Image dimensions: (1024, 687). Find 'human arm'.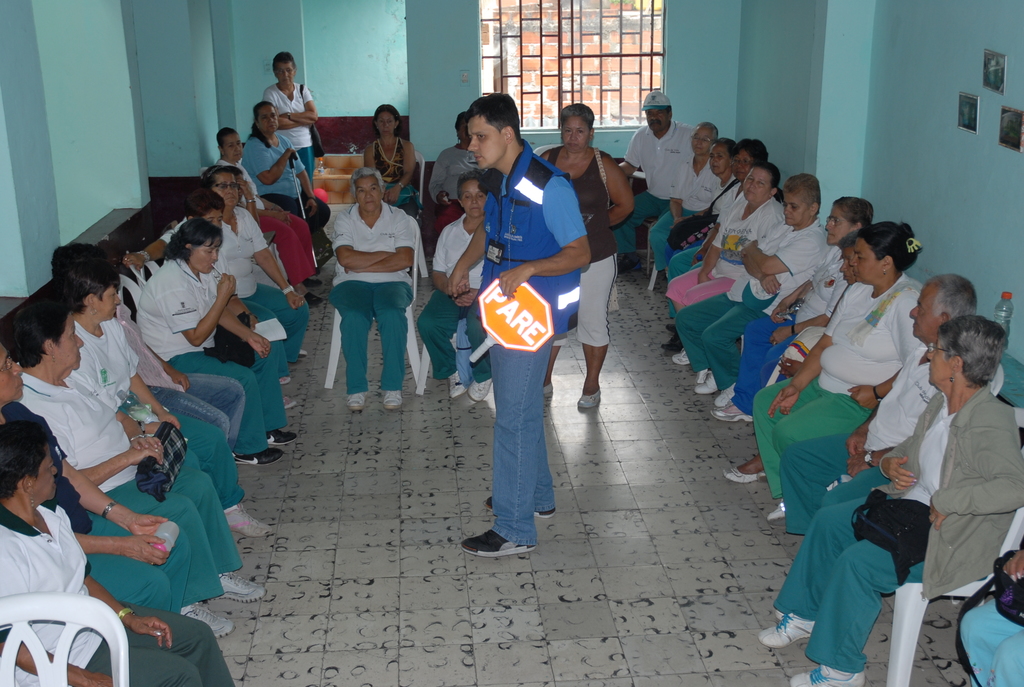
Rect(209, 306, 270, 355).
